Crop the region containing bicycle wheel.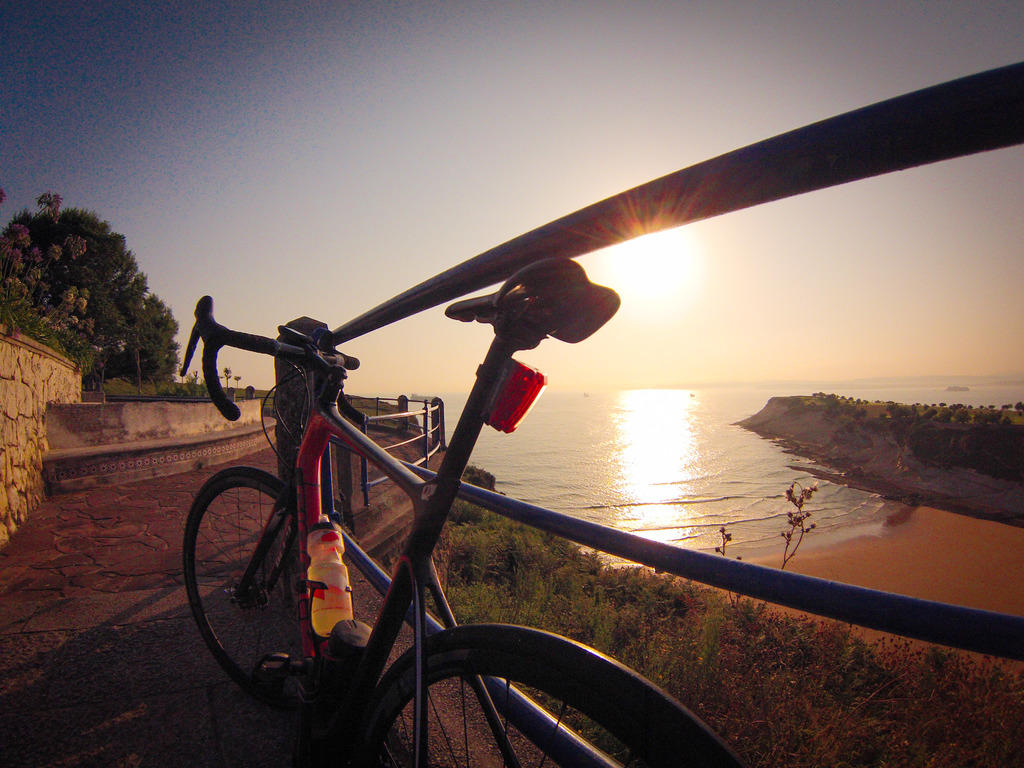
Crop region: (x1=356, y1=628, x2=736, y2=767).
